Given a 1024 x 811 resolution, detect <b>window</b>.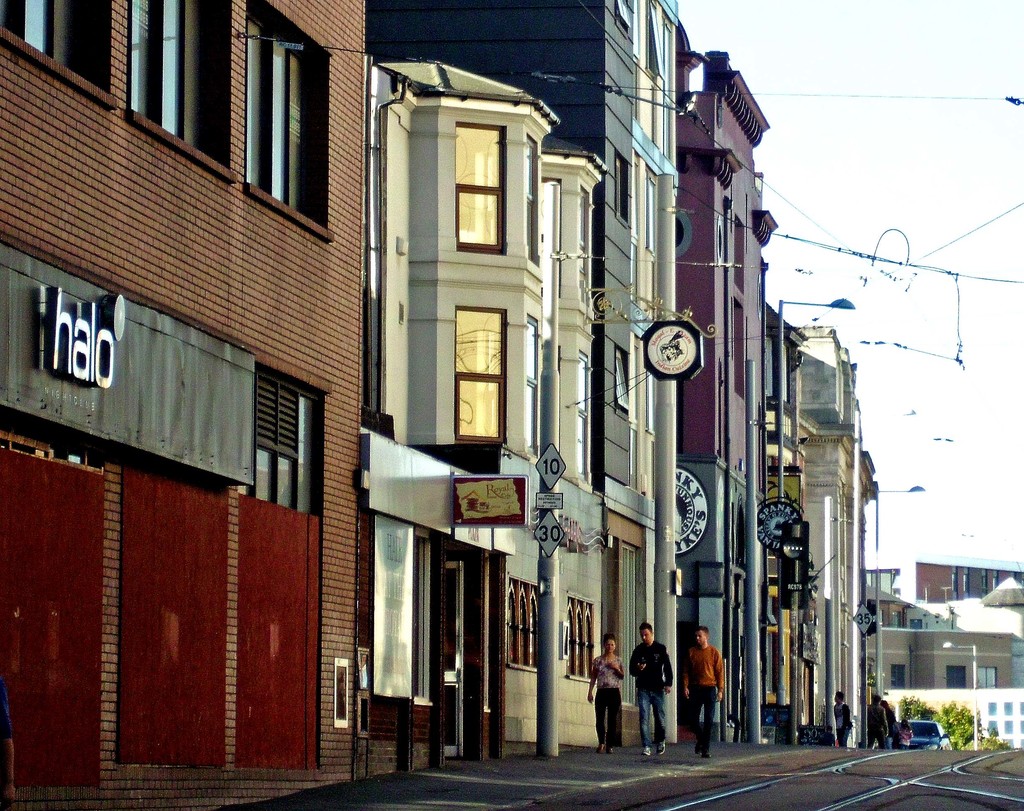
bbox(412, 87, 562, 253).
